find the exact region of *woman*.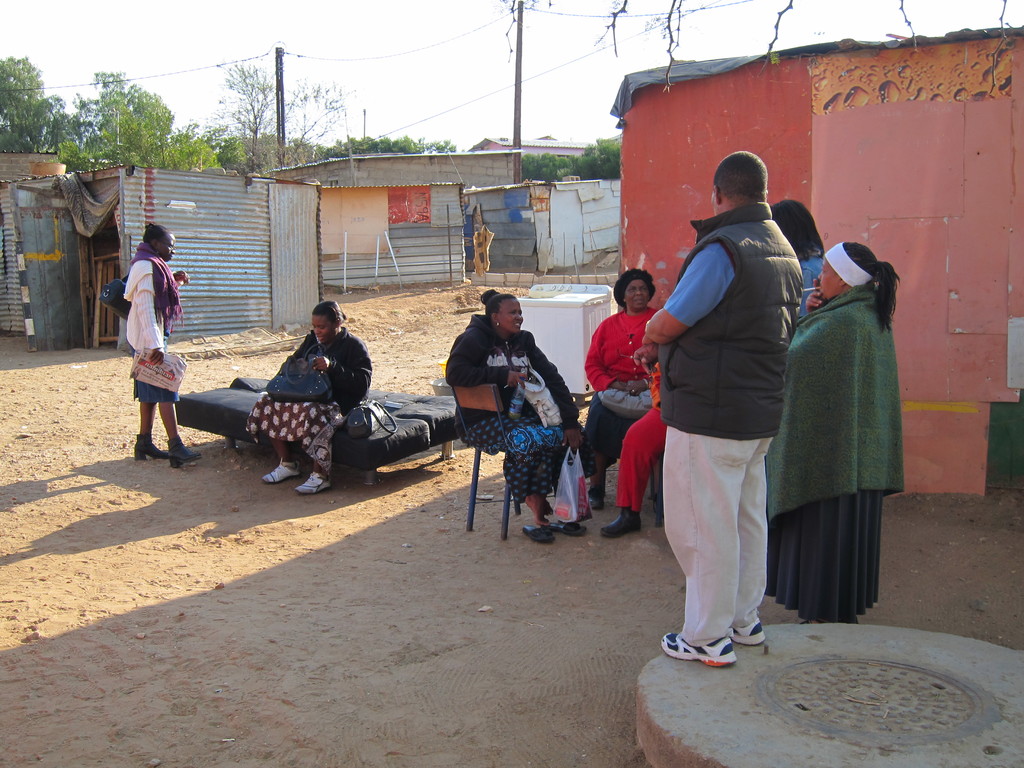
Exact region: l=768, t=200, r=826, b=316.
